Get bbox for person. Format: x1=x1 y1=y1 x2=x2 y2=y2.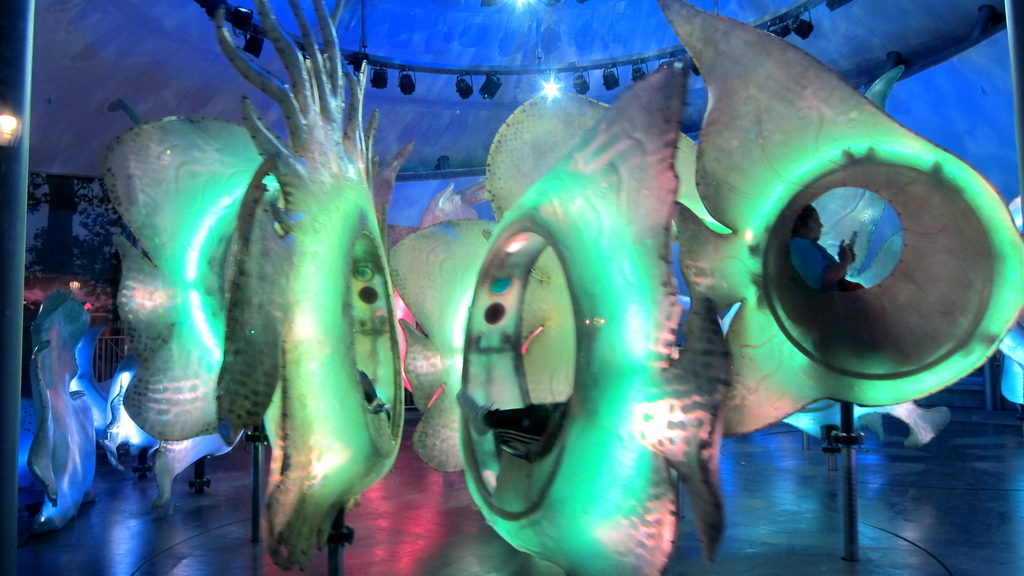
x1=360 y1=371 x2=391 y2=423.
